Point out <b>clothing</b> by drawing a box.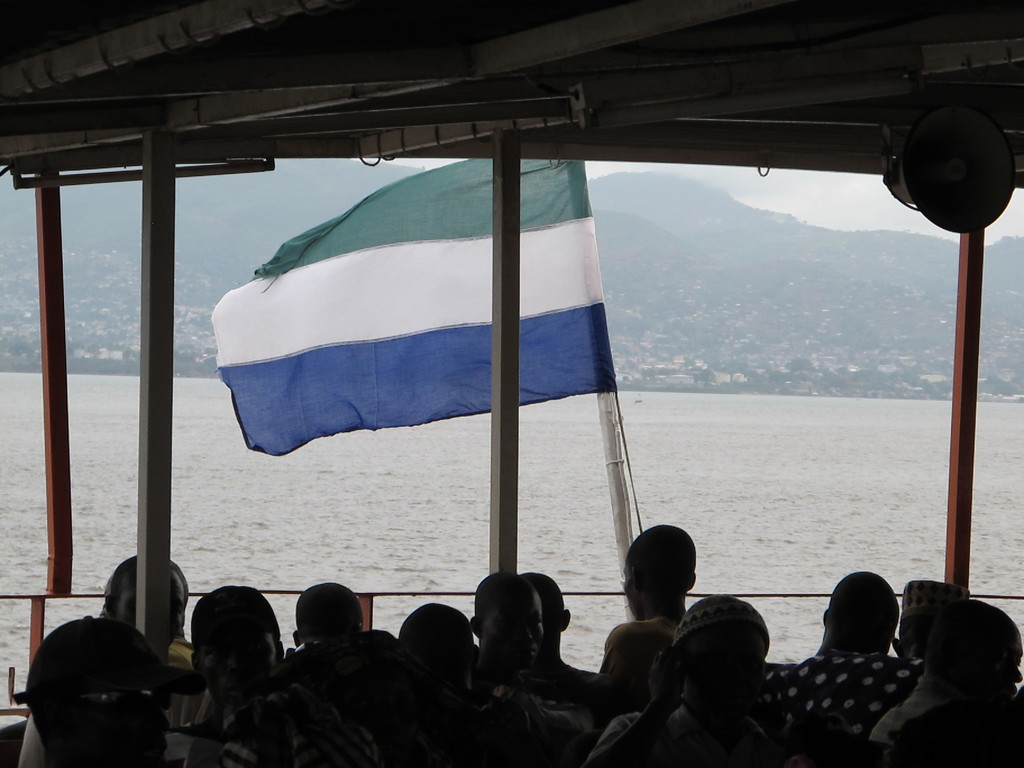
(747, 653, 923, 736).
